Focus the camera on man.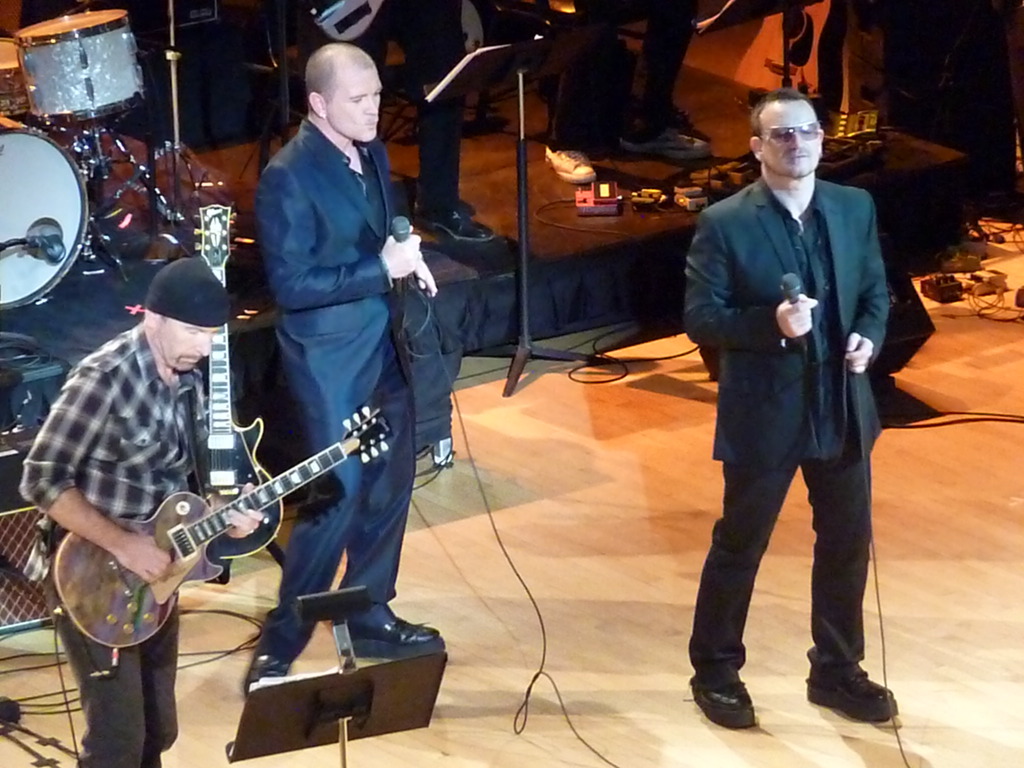
Focus region: pyautogui.locateOnScreen(251, 46, 448, 701).
